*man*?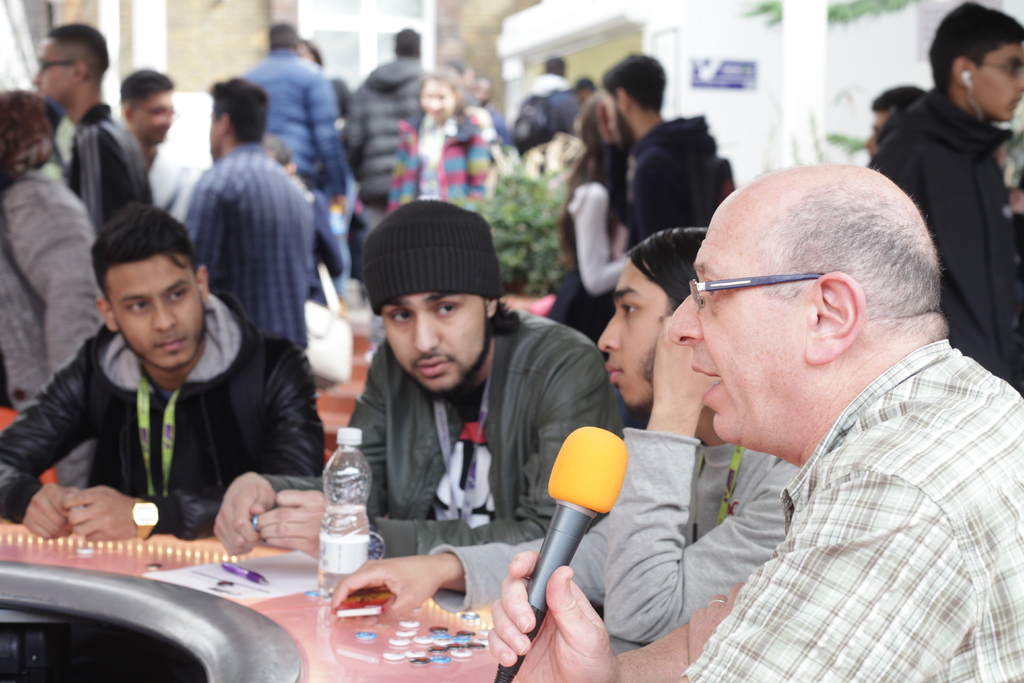
<box>0,212,330,522</box>
